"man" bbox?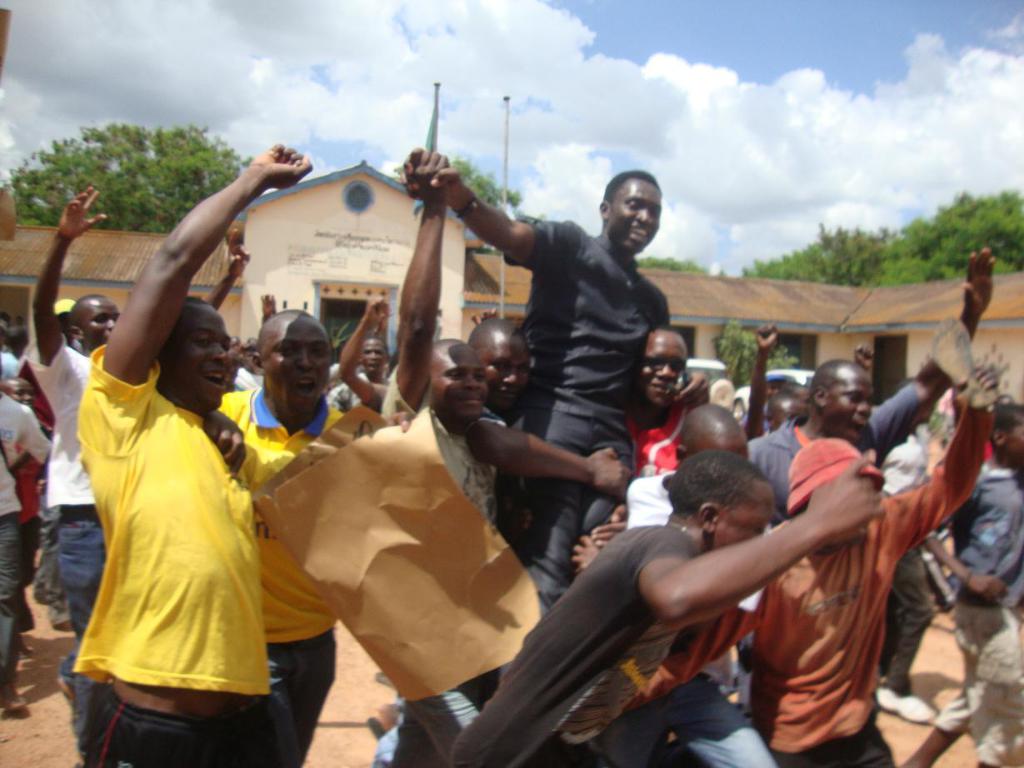
select_region(0, 316, 21, 372)
